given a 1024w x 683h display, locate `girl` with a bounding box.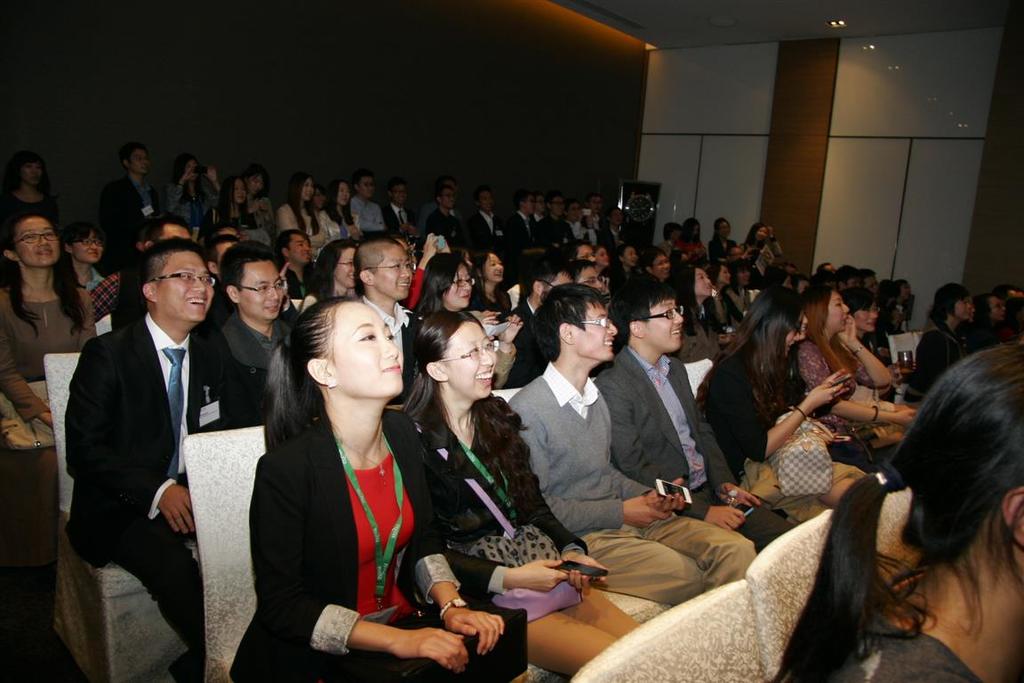
Located: crop(225, 296, 528, 682).
